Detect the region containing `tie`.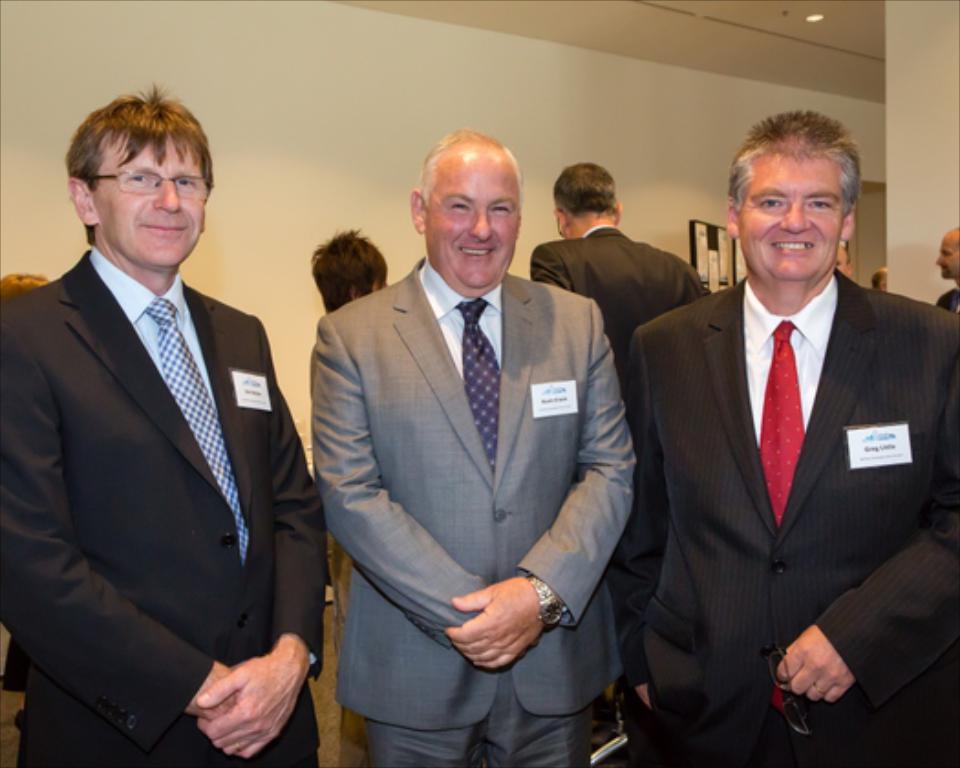
455/296/505/472.
